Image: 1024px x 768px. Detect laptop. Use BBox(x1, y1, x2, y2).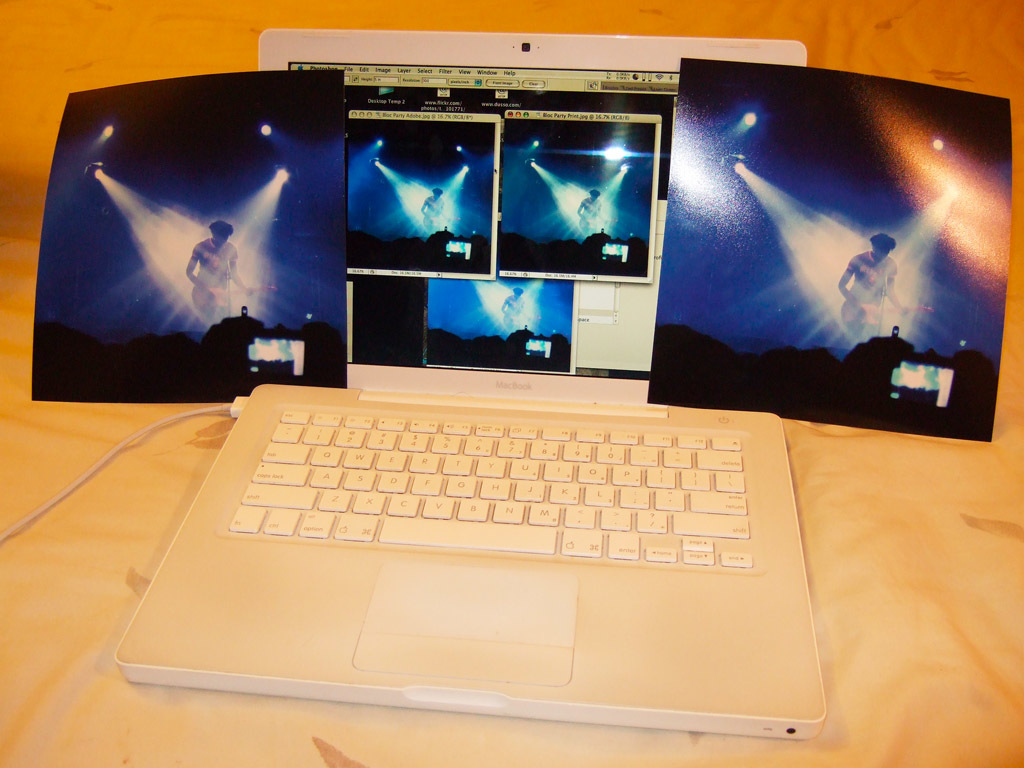
BBox(114, 27, 829, 744).
